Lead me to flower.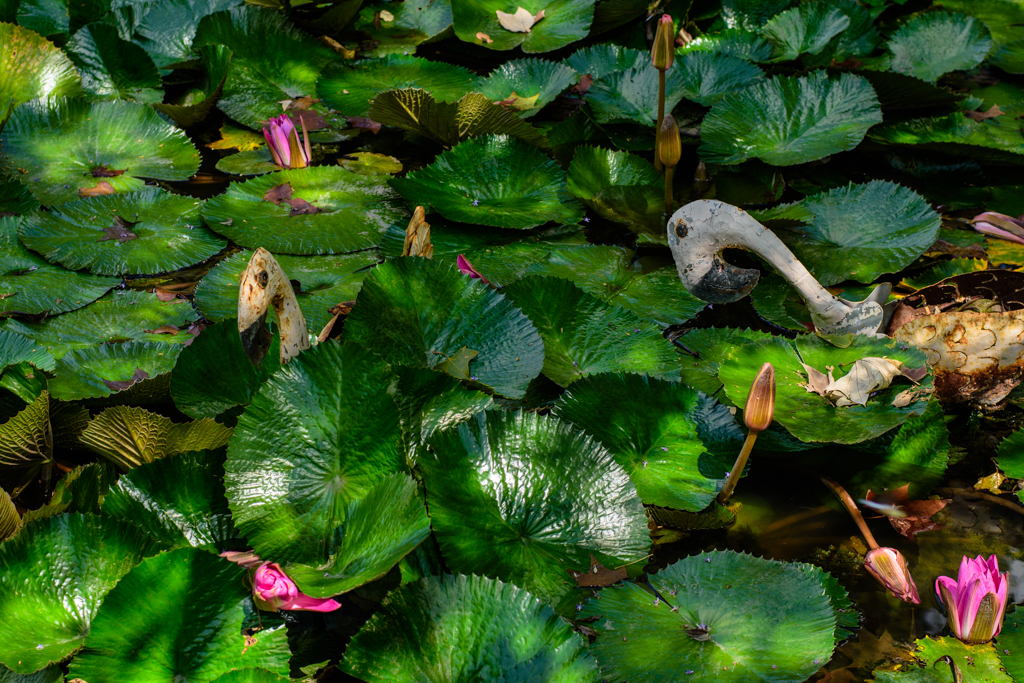
Lead to 972,210,1023,245.
